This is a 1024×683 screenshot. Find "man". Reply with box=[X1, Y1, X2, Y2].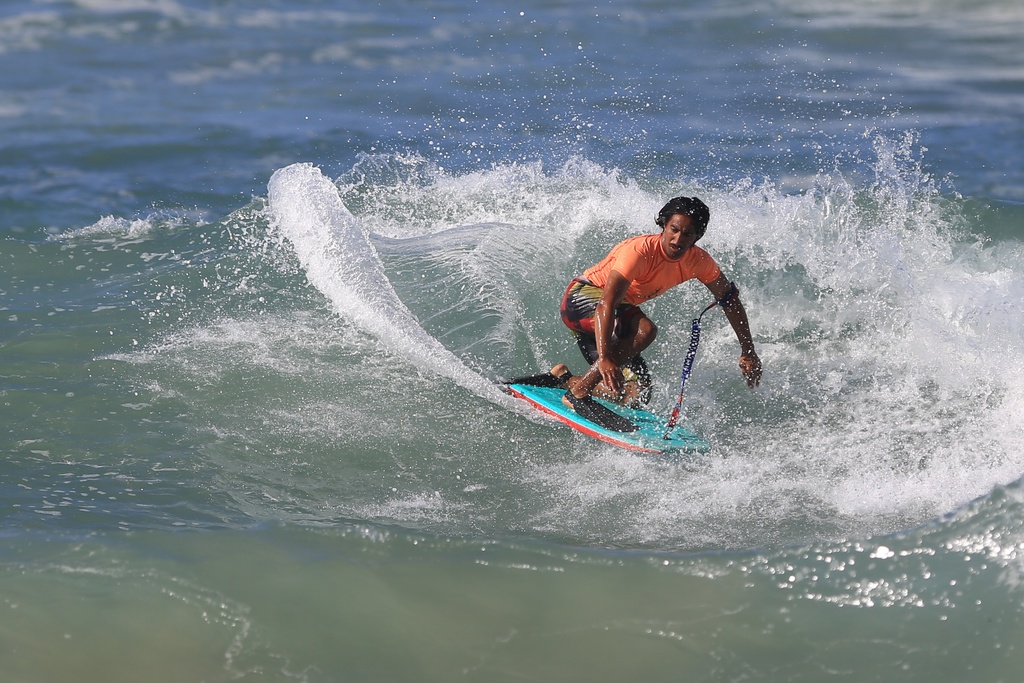
box=[532, 183, 769, 441].
